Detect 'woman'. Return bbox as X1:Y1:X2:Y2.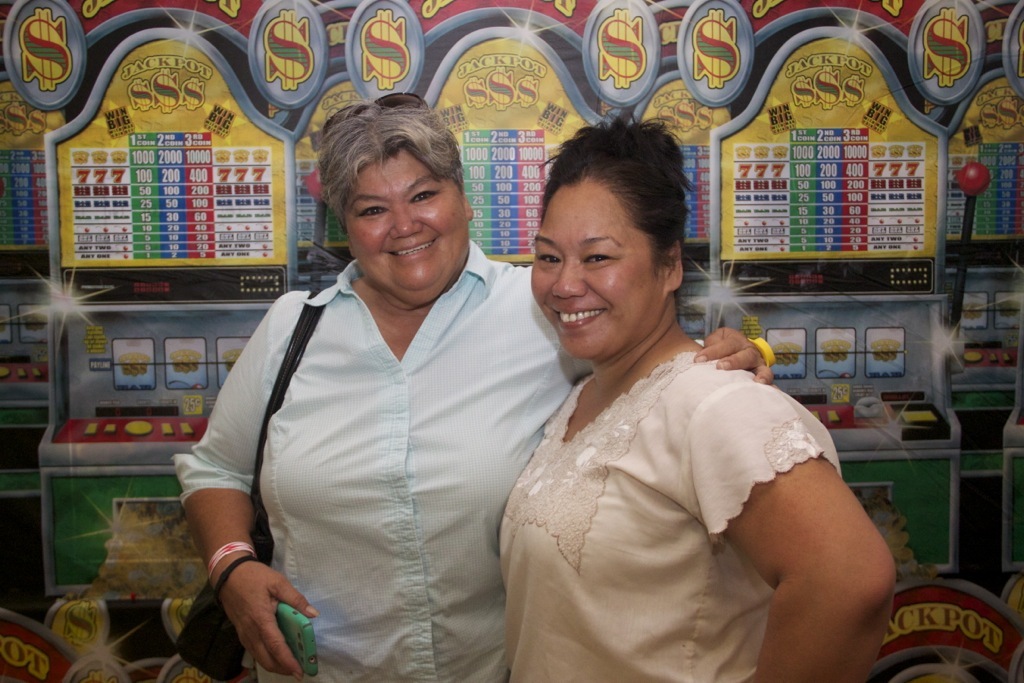
171:95:767:682.
